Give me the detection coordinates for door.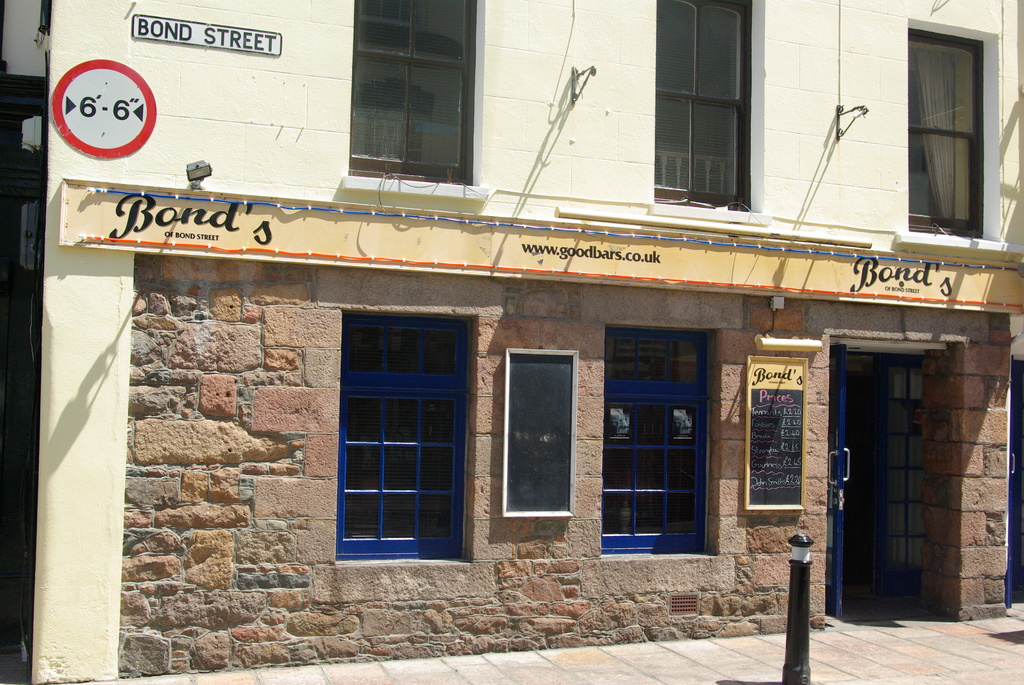
locate(1005, 354, 1016, 609).
